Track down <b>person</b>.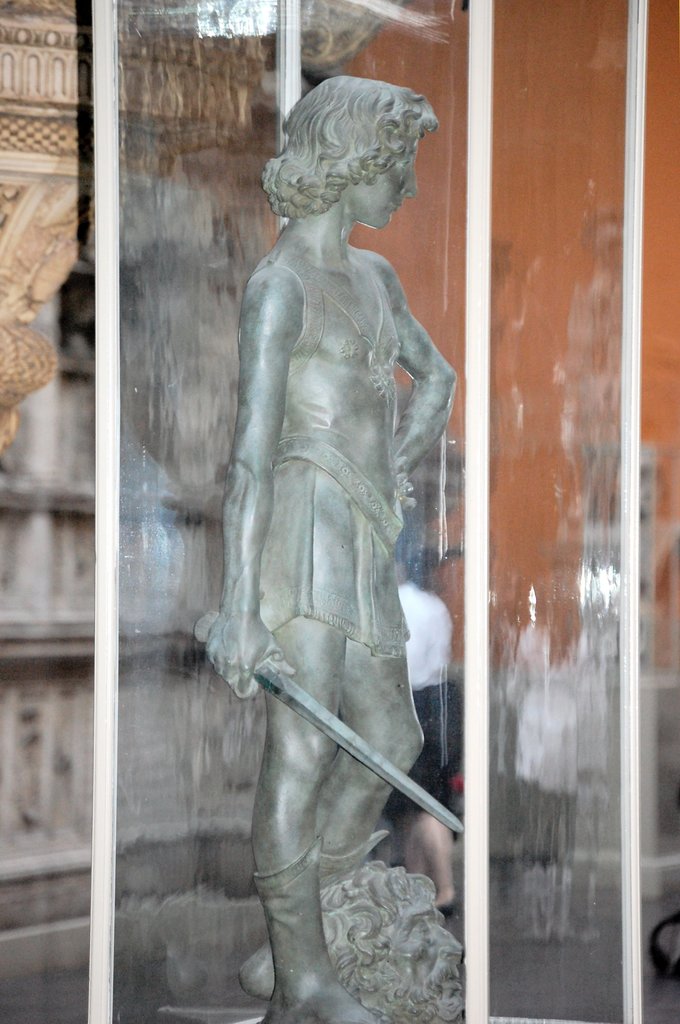
Tracked to 188/42/483/1023.
